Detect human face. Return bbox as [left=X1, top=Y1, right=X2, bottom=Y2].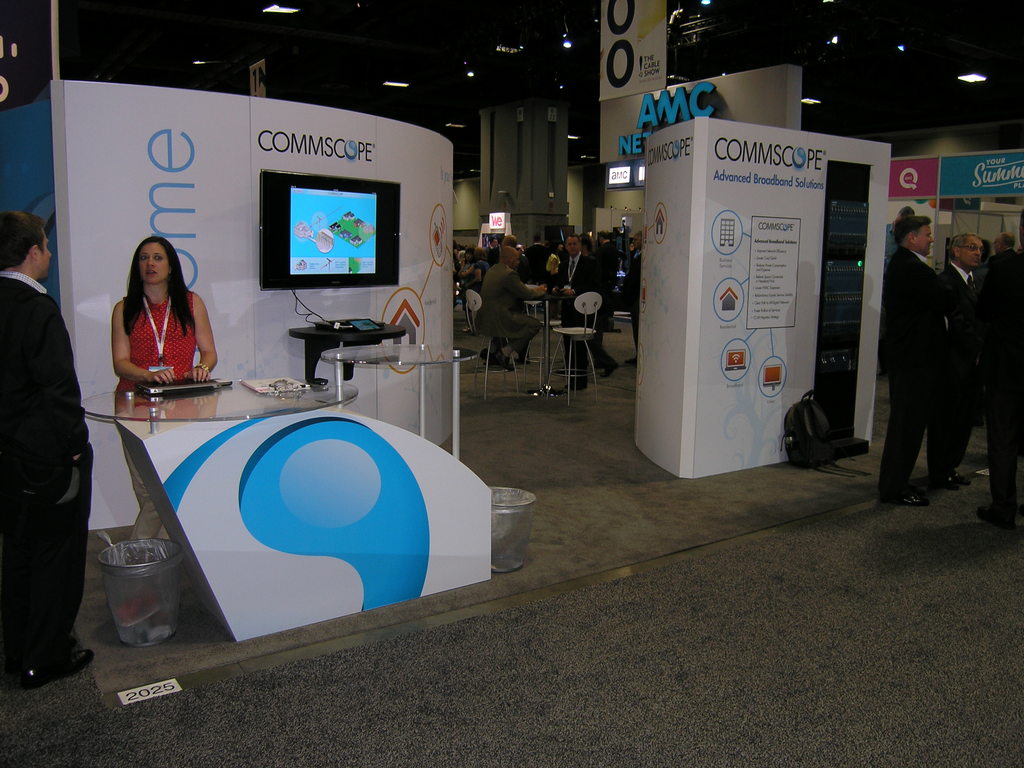
[left=135, top=244, right=172, bottom=285].
